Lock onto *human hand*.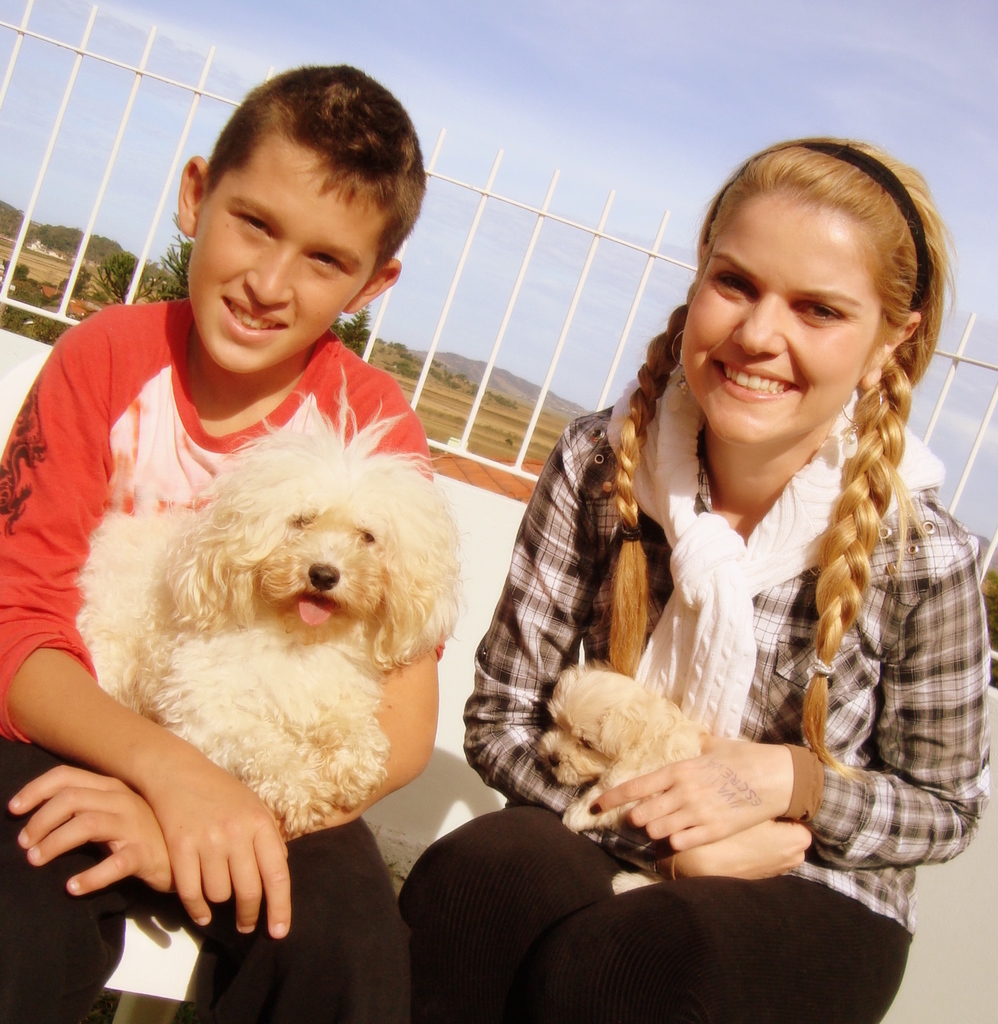
Locked: bbox(587, 728, 790, 854).
